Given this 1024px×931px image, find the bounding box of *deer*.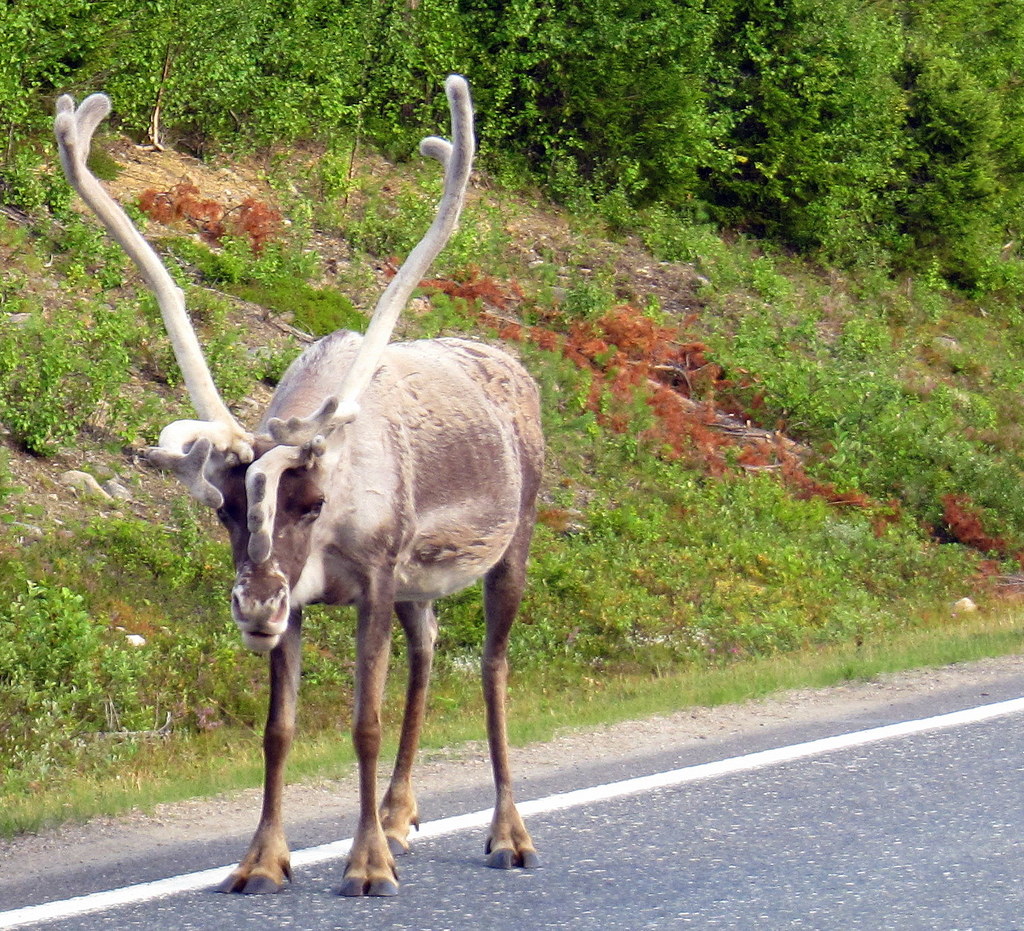
pyautogui.locateOnScreen(48, 71, 549, 898).
